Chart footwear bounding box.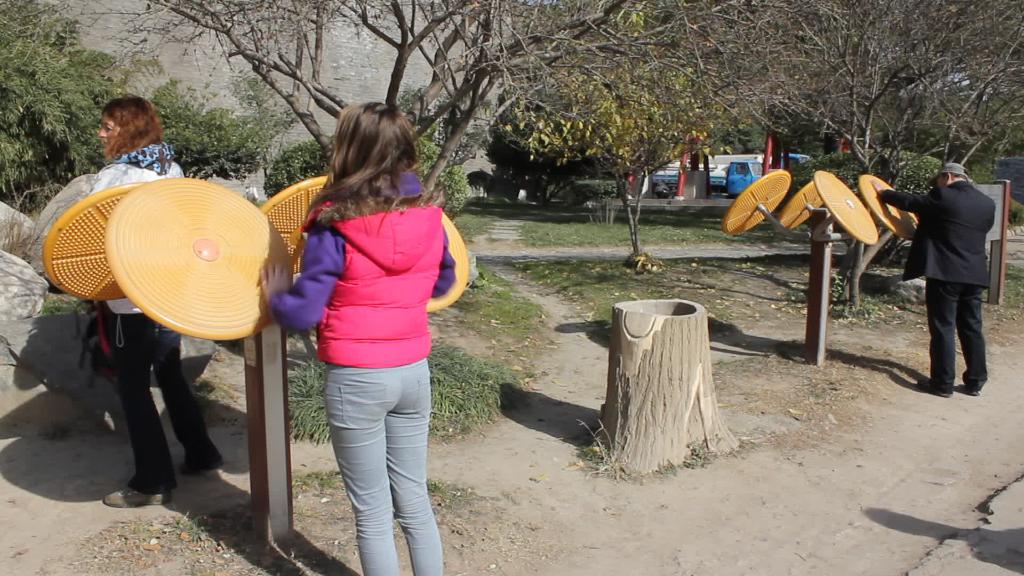
Charted: (102, 487, 173, 505).
